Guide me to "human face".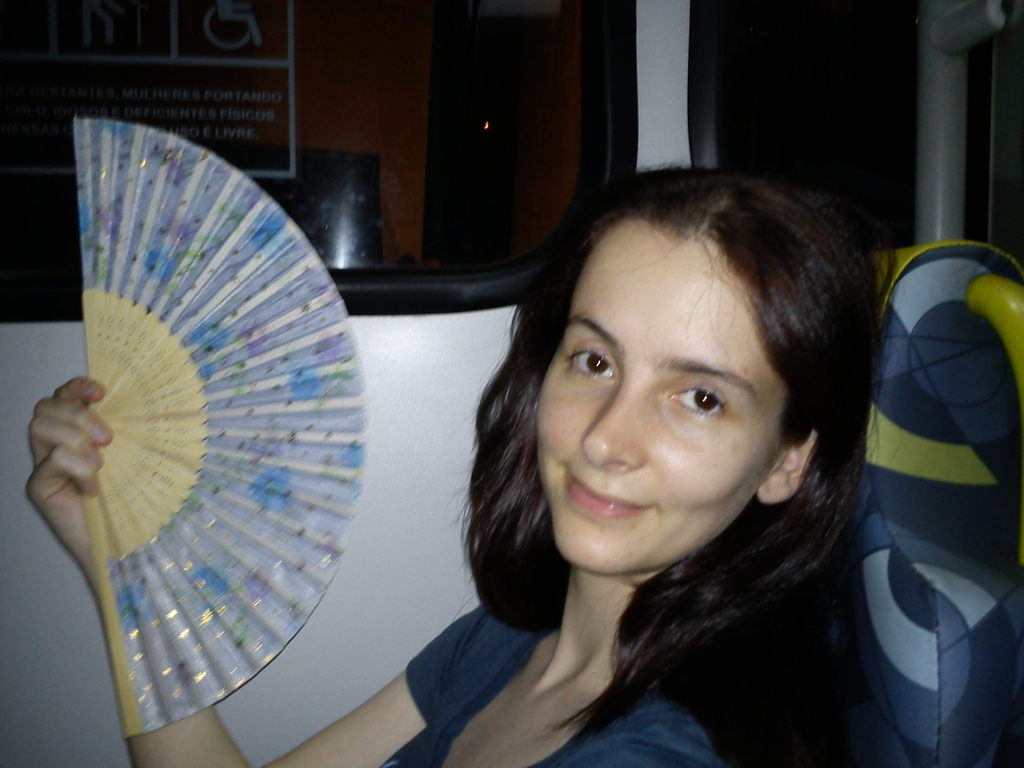
Guidance: locate(538, 233, 779, 575).
